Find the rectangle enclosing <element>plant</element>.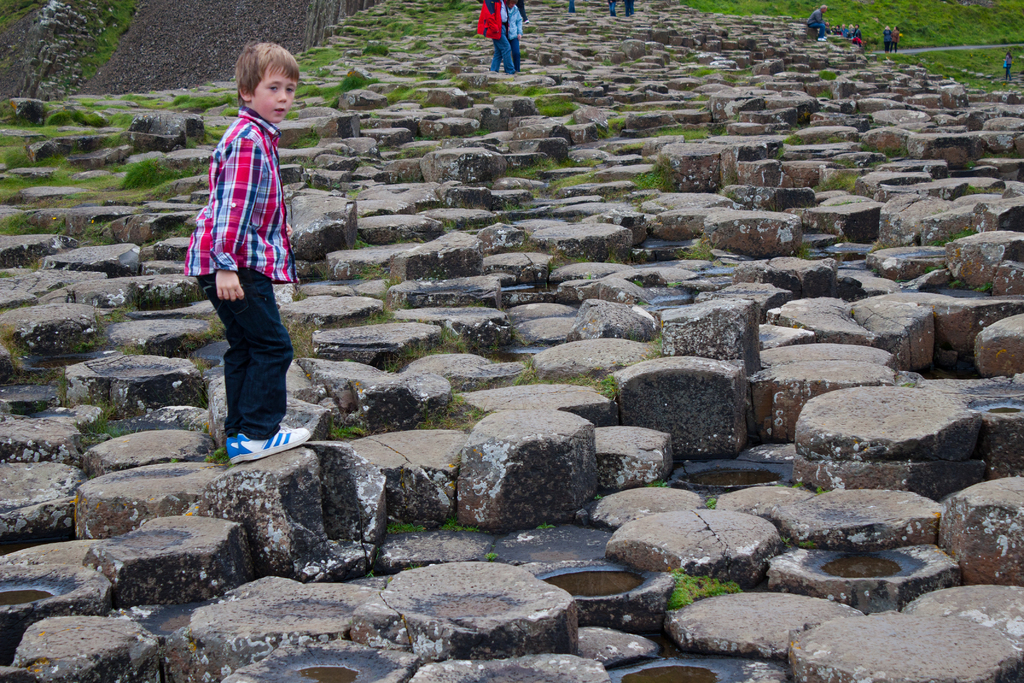
[699,494,717,513].
